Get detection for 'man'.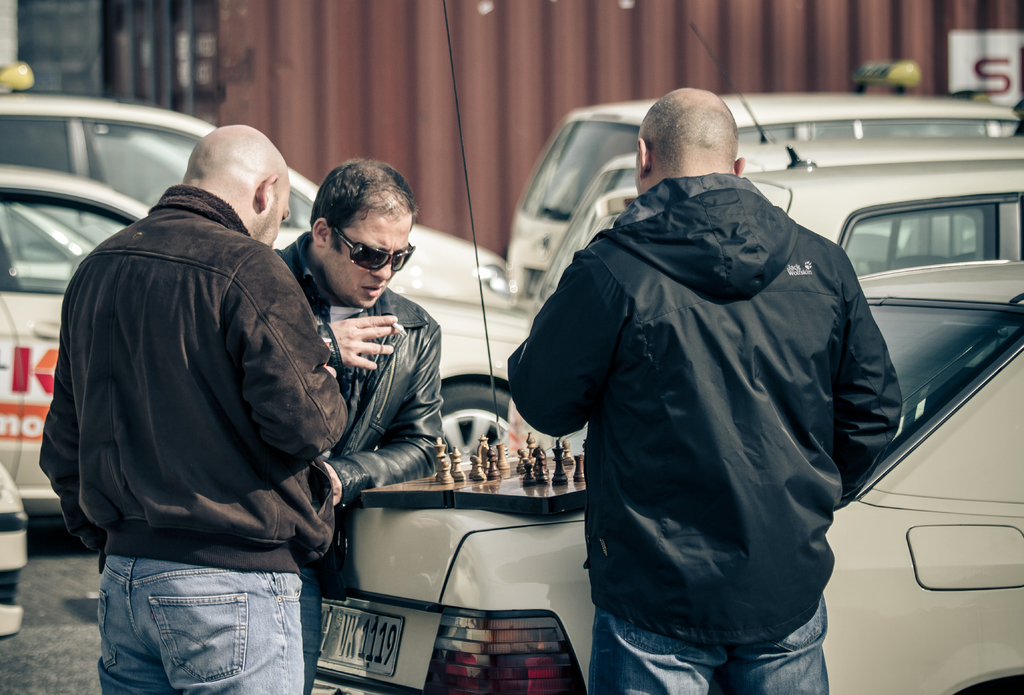
Detection: {"left": 42, "top": 100, "right": 382, "bottom": 694}.
